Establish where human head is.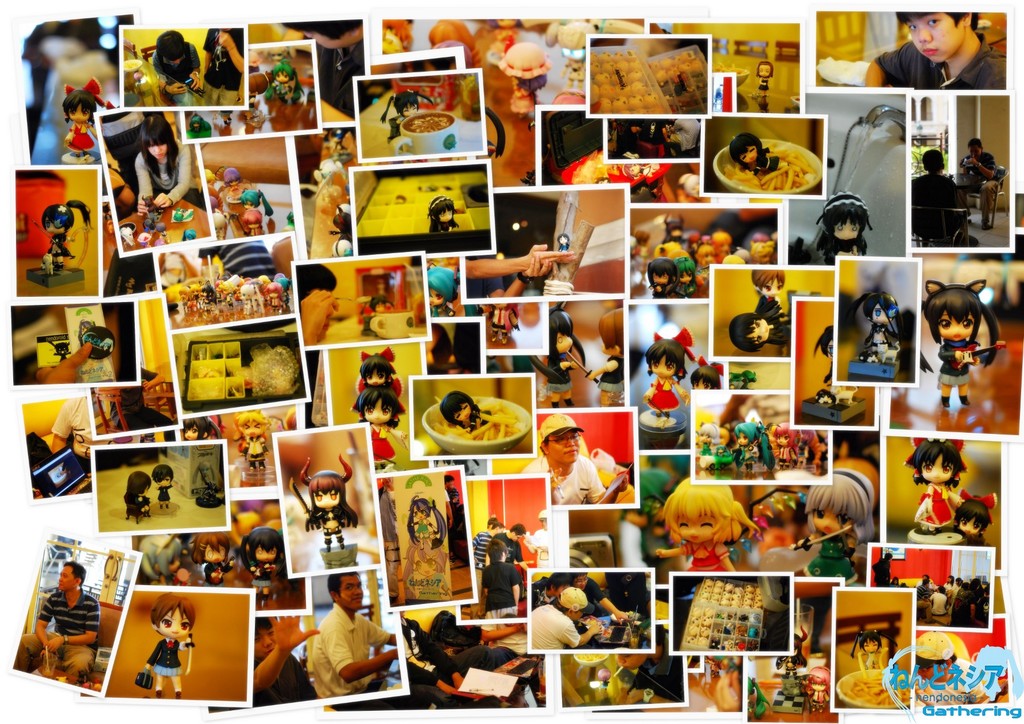
Established at detection(922, 144, 950, 177).
